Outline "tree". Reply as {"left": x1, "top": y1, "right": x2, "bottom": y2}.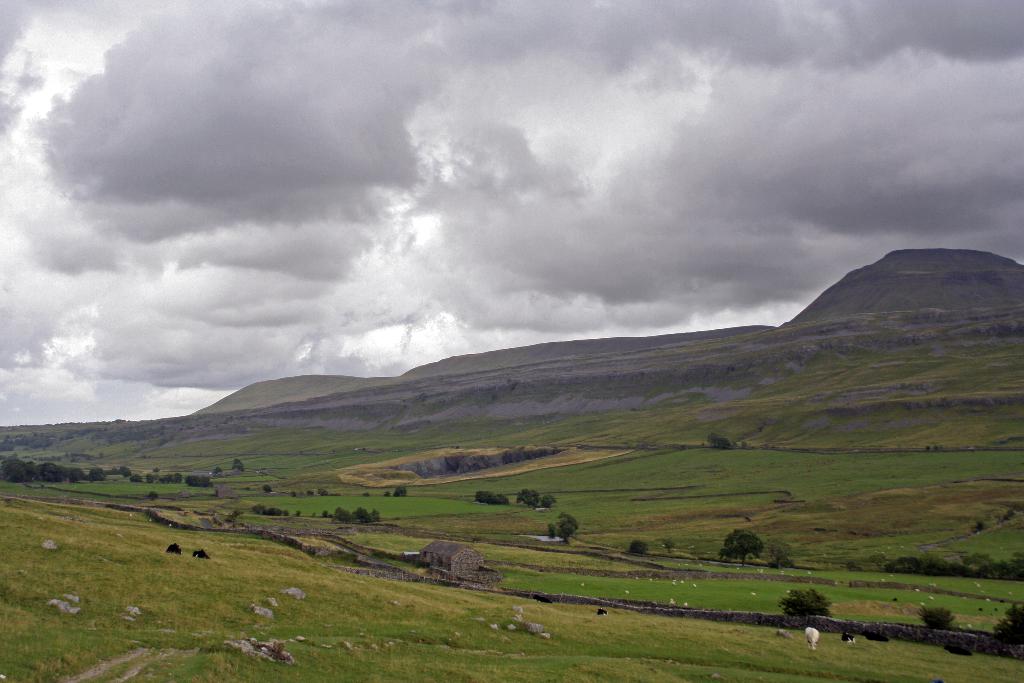
{"left": 122, "top": 470, "right": 134, "bottom": 477}.
